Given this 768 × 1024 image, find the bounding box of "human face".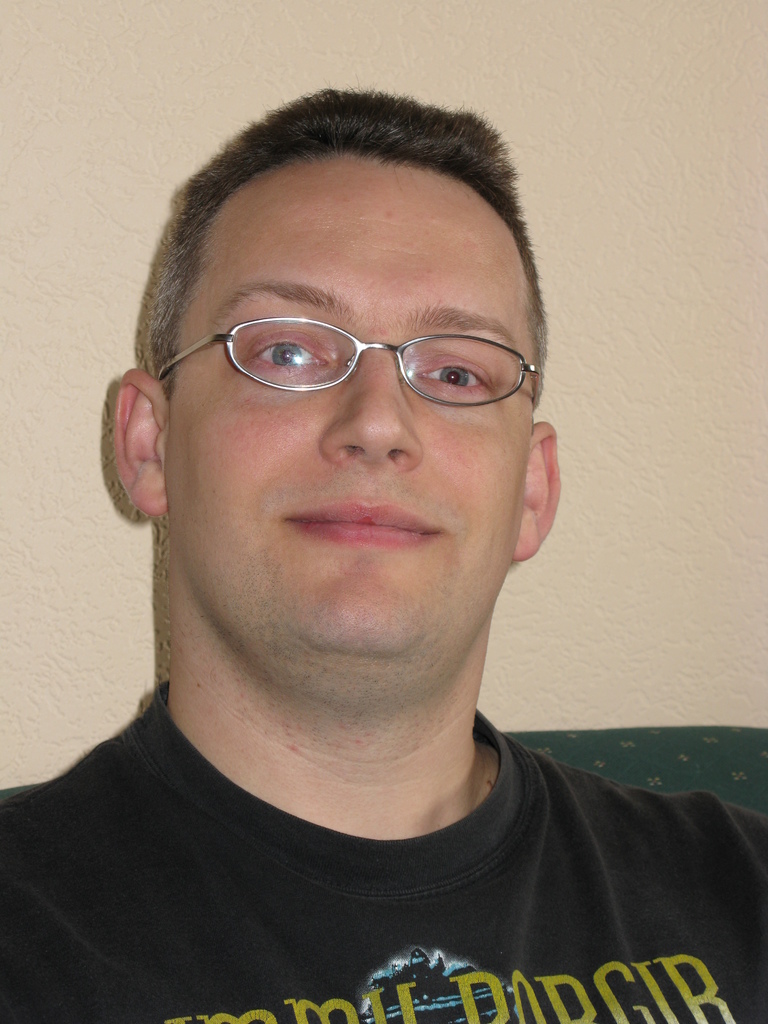
BBox(166, 161, 534, 667).
